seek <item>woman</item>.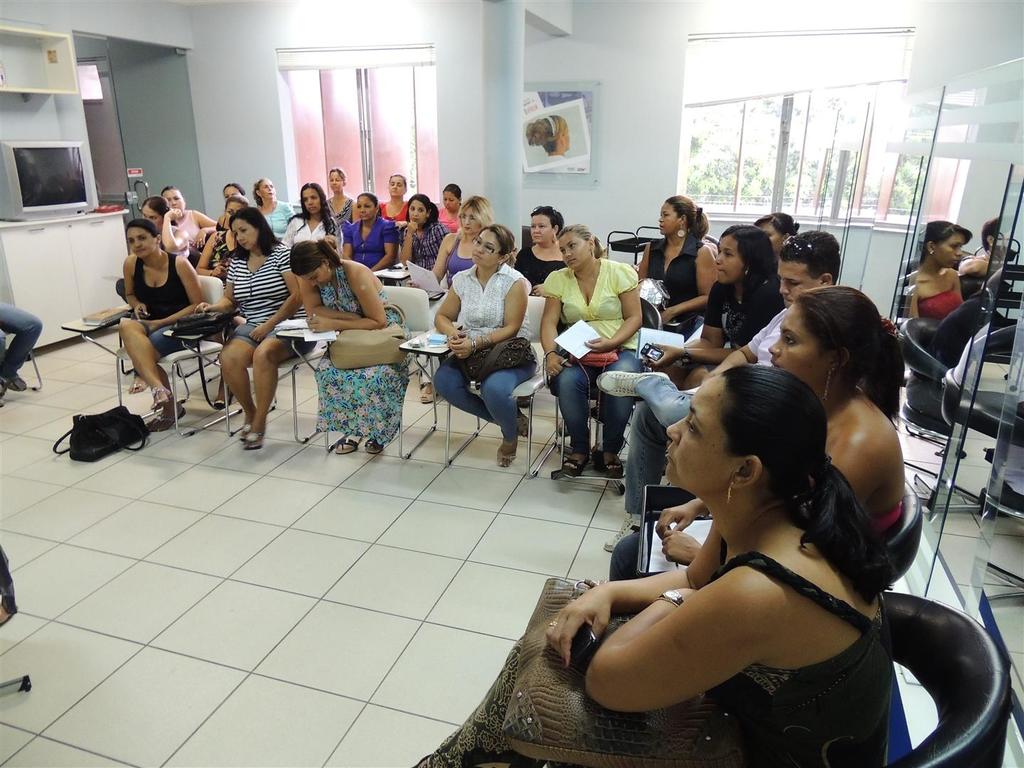
<box>215,181,245,230</box>.
